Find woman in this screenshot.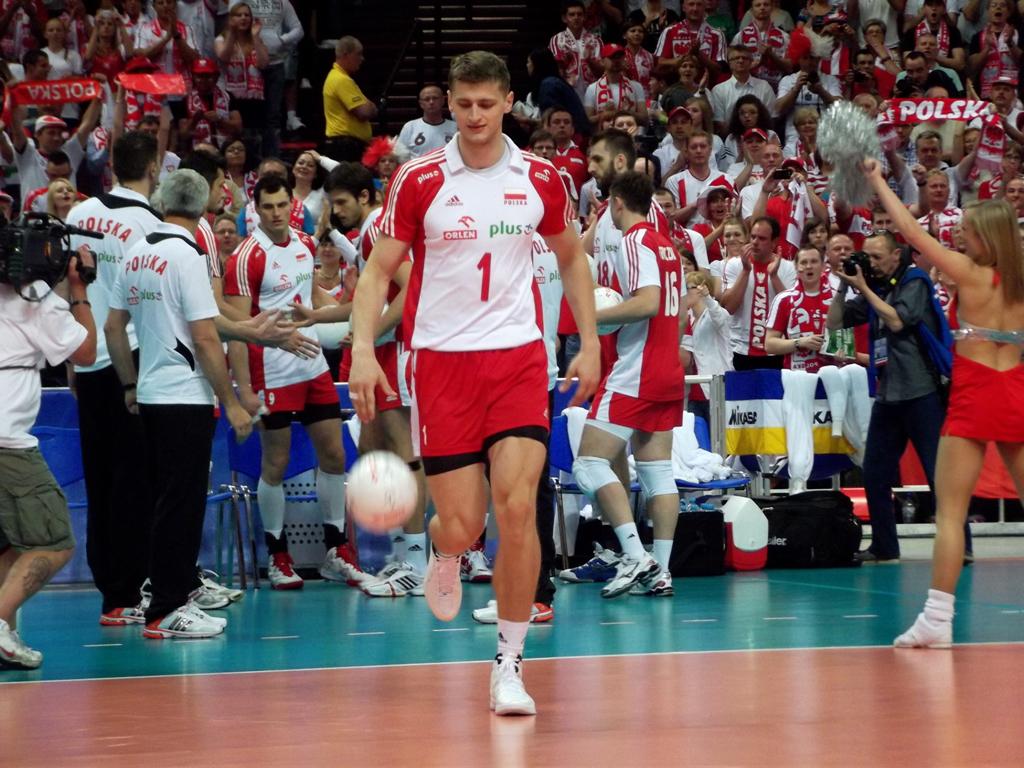
The bounding box for woman is crop(902, 0, 962, 69).
